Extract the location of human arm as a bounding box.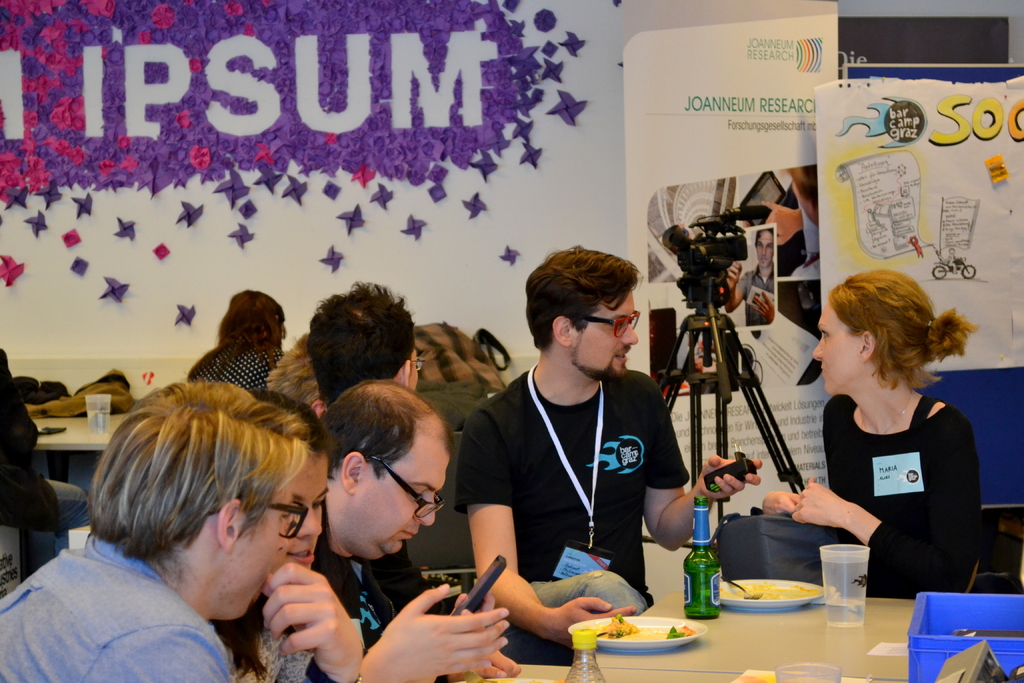
x1=641, y1=386, x2=761, y2=552.
